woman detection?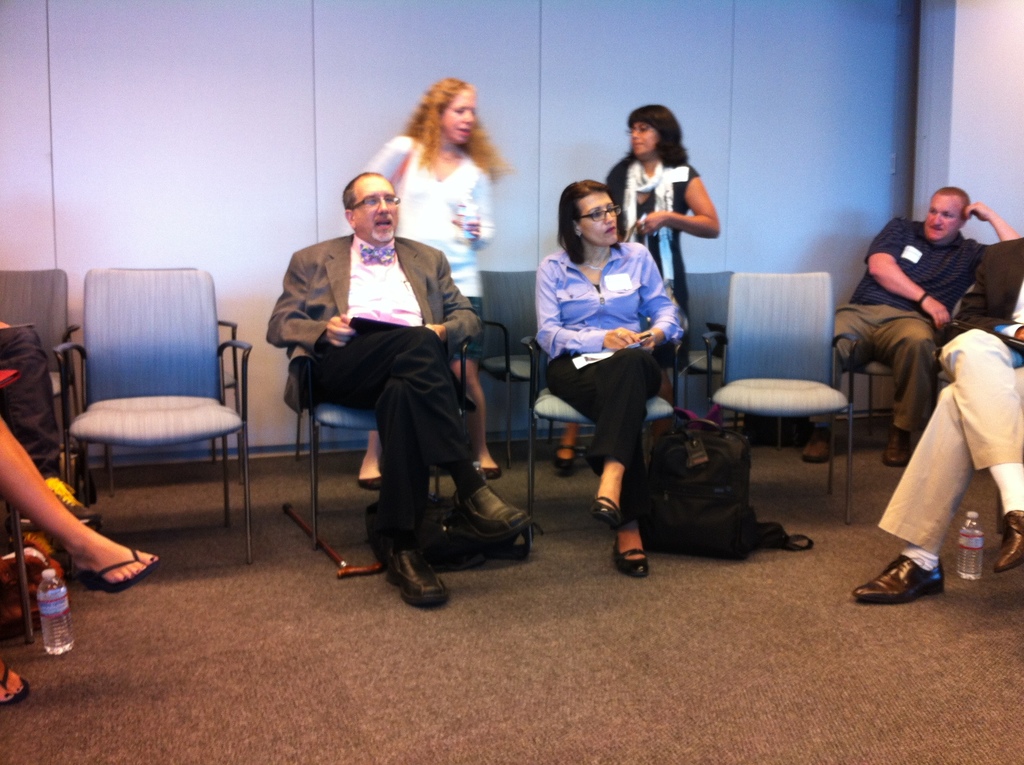
bbox=[356, 78, 513, 487]
